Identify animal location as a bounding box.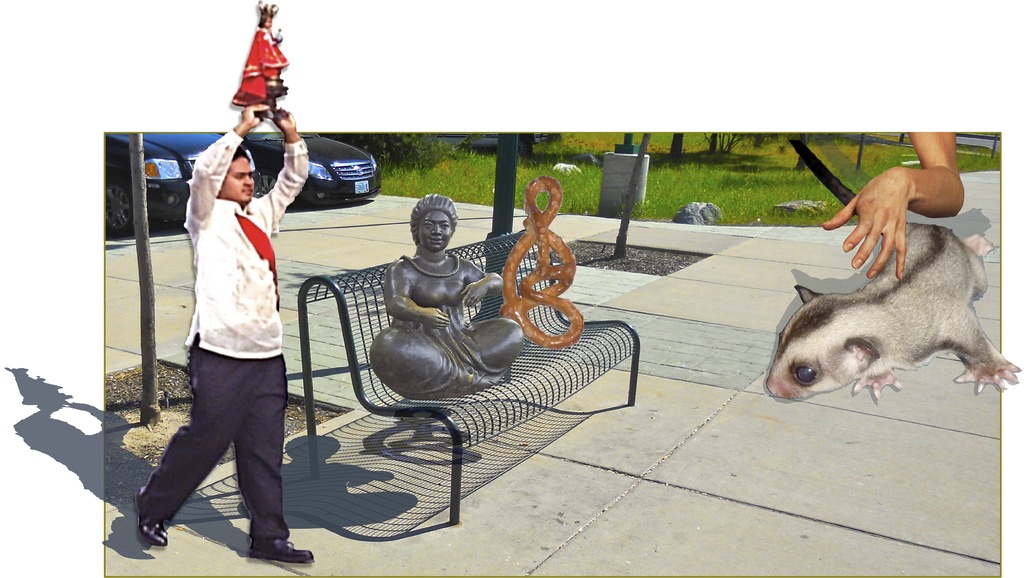
764/133/1023/405.
